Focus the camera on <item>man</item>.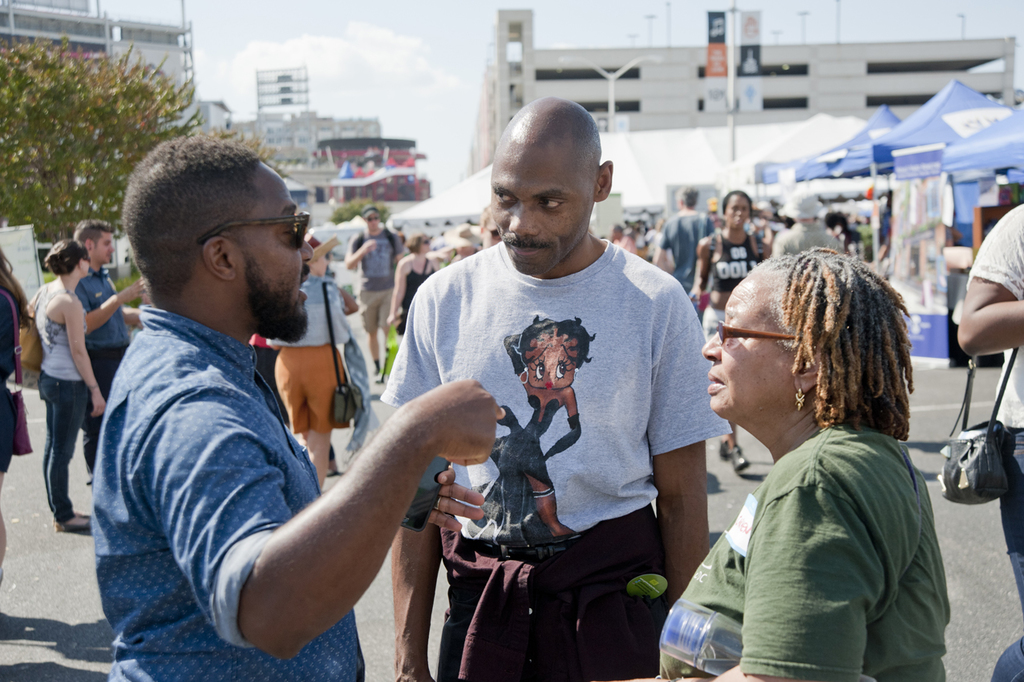
Focus region: {"x1": 73, "y1": 217, "x2": 144, "y2": 495}.
